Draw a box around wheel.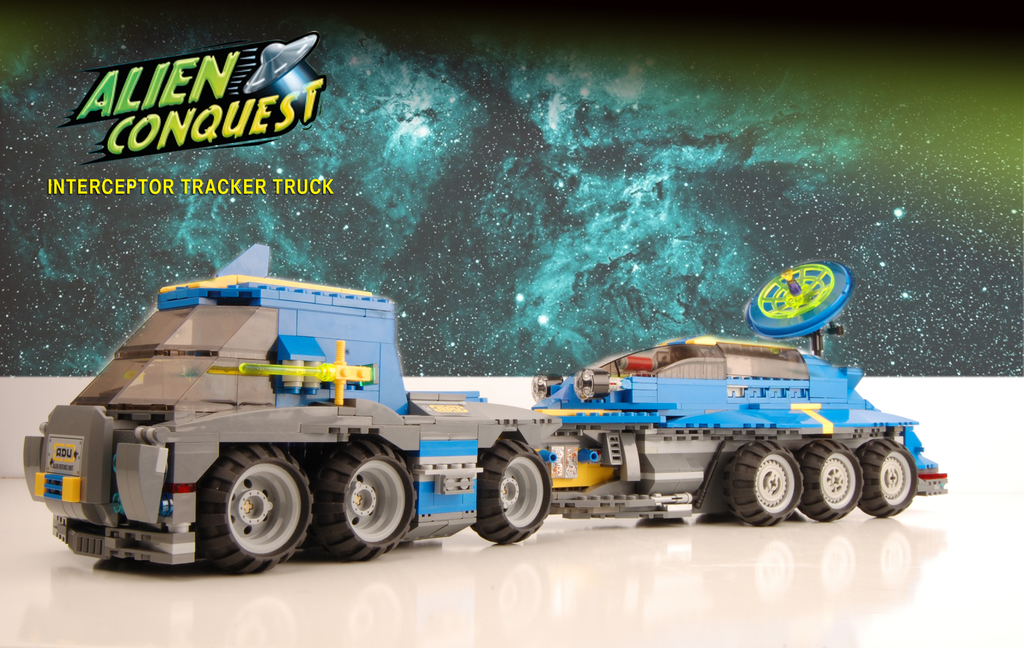
319, 457, 403, 554.
